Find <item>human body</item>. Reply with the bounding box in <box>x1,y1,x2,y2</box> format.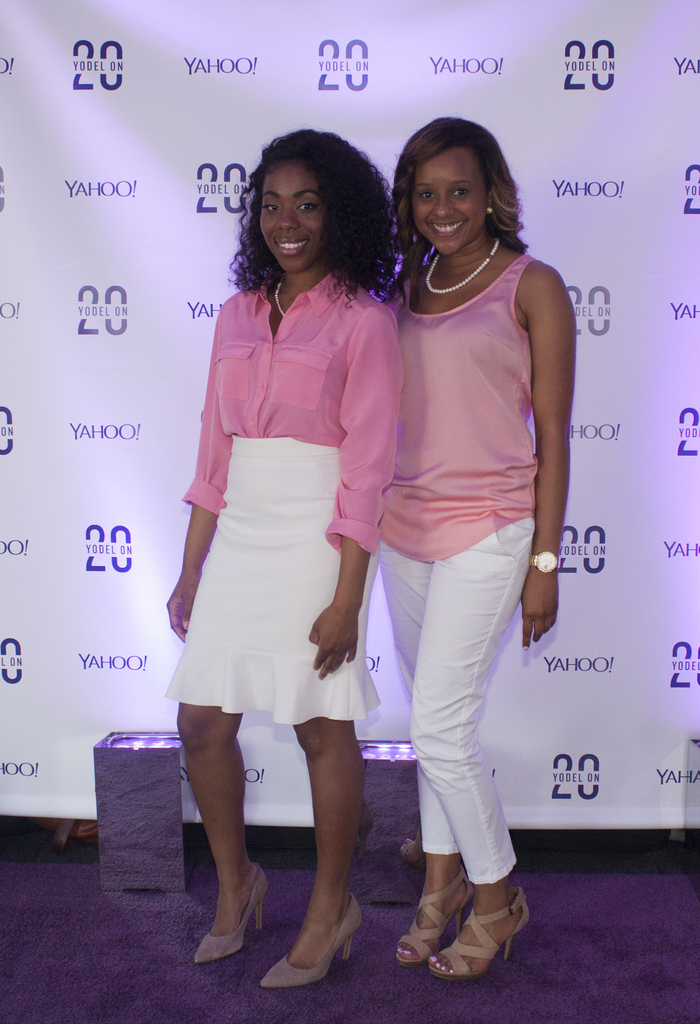
<box>165,130,403,991</box>.
